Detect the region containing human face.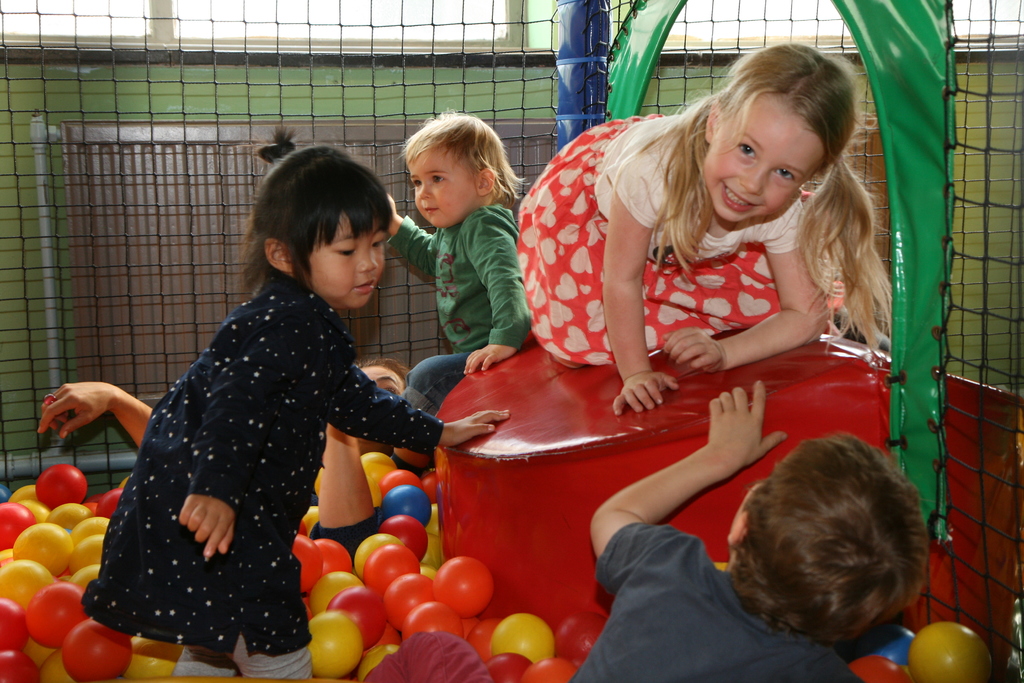
<region>698, 97, 825, 223</region>.
